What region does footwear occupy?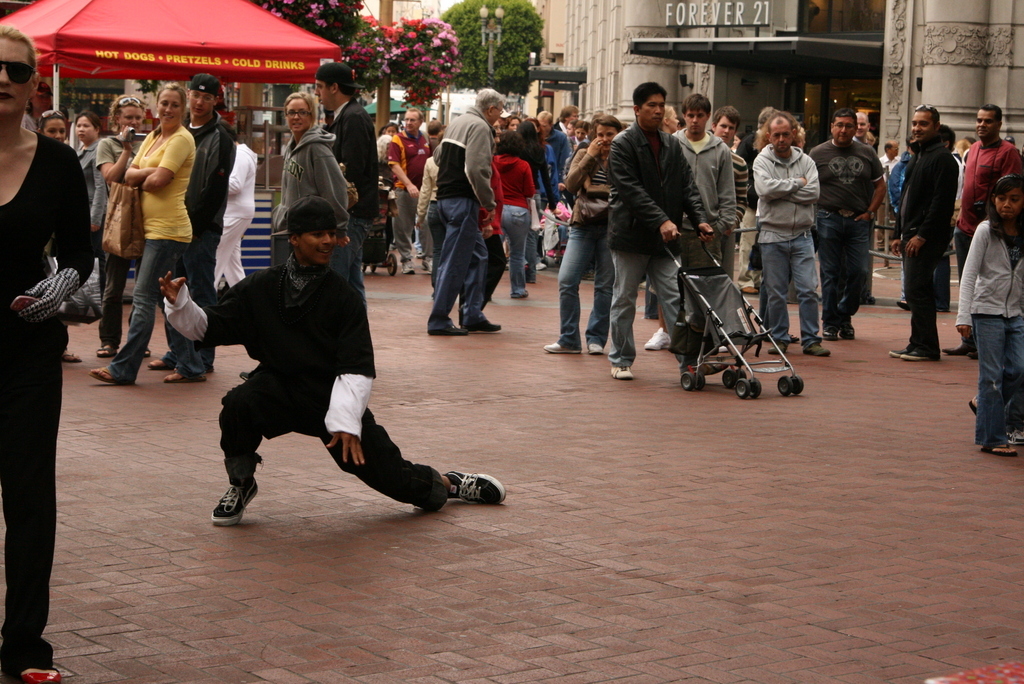
[943,339,975,354].
